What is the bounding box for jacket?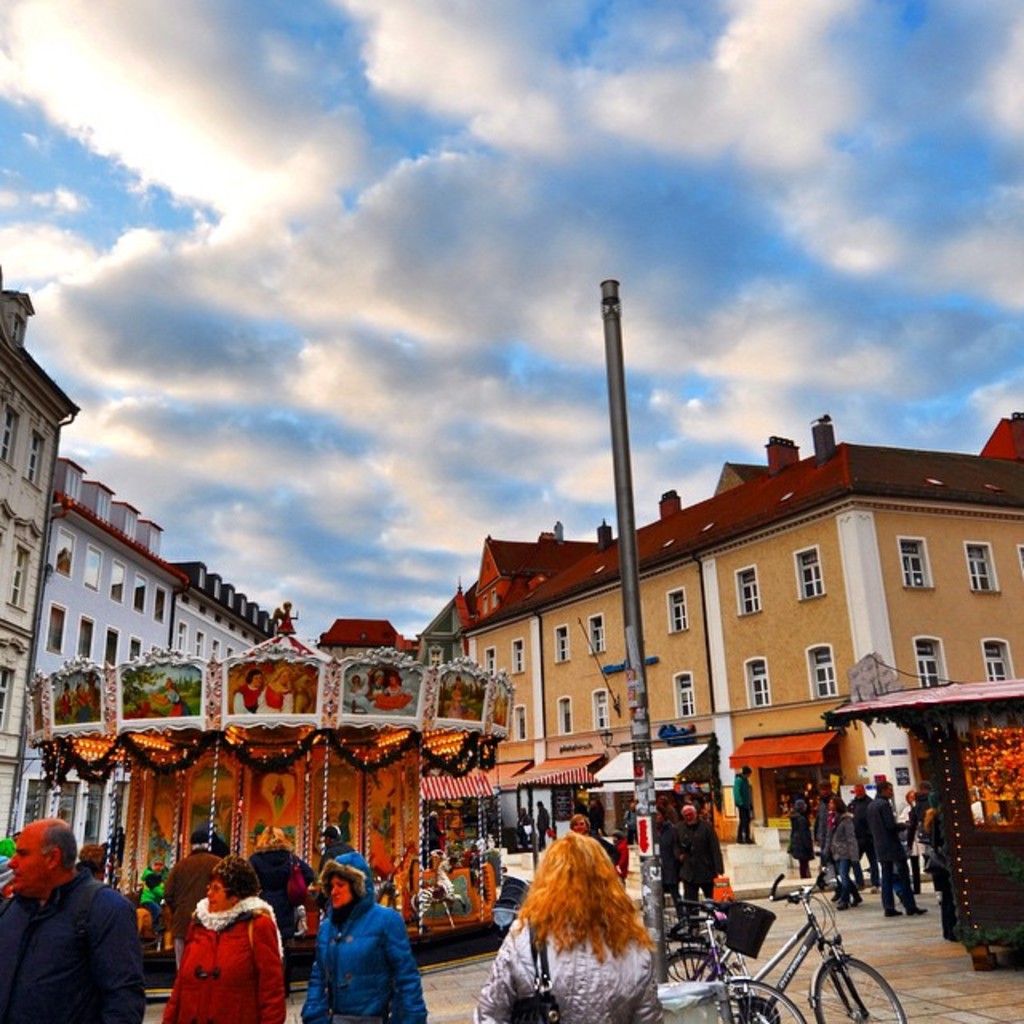
pyautogui.locateOnScreen(301, 854, 426, 1022).
